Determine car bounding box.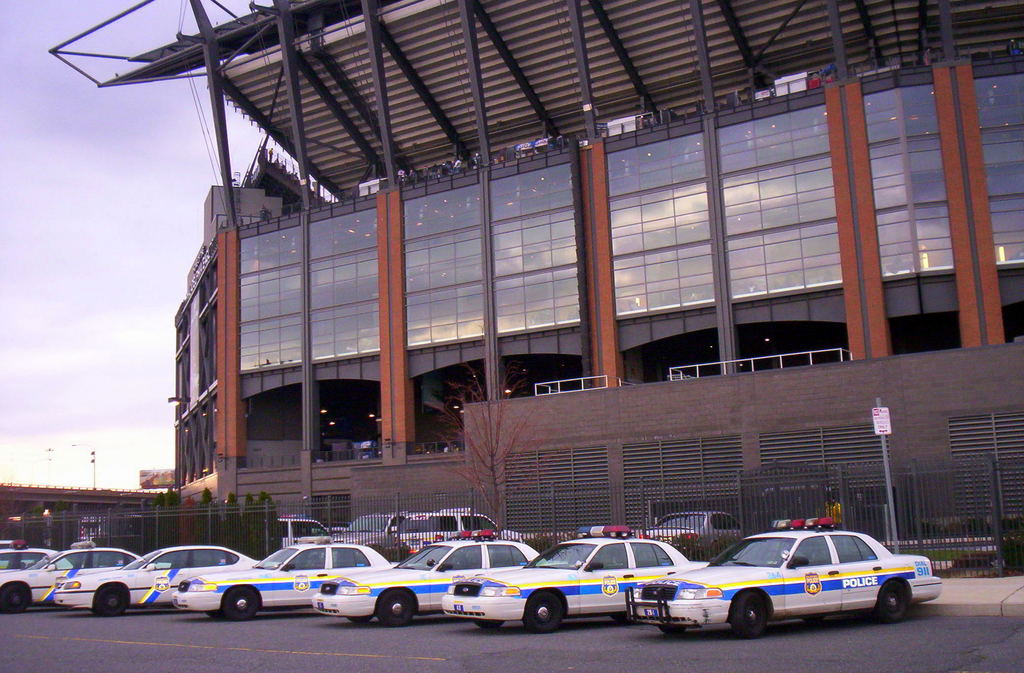
Determined: [x1=172, y1=536, x2=417, y2=622].
